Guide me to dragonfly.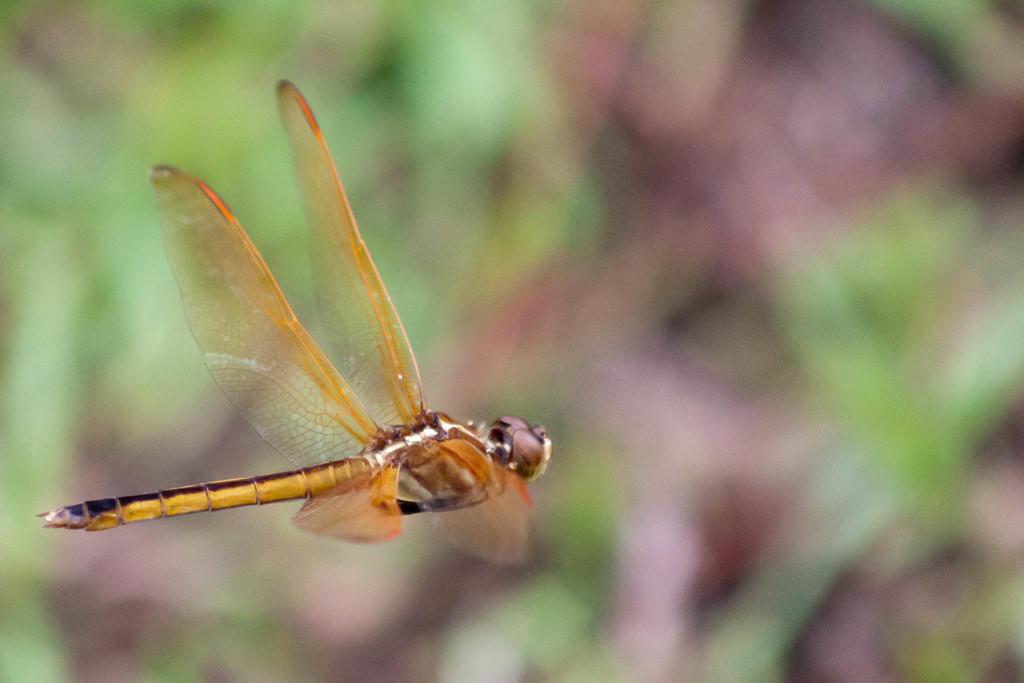
Guidance: [x1=35, y1=82, x2=554, y2=557].
